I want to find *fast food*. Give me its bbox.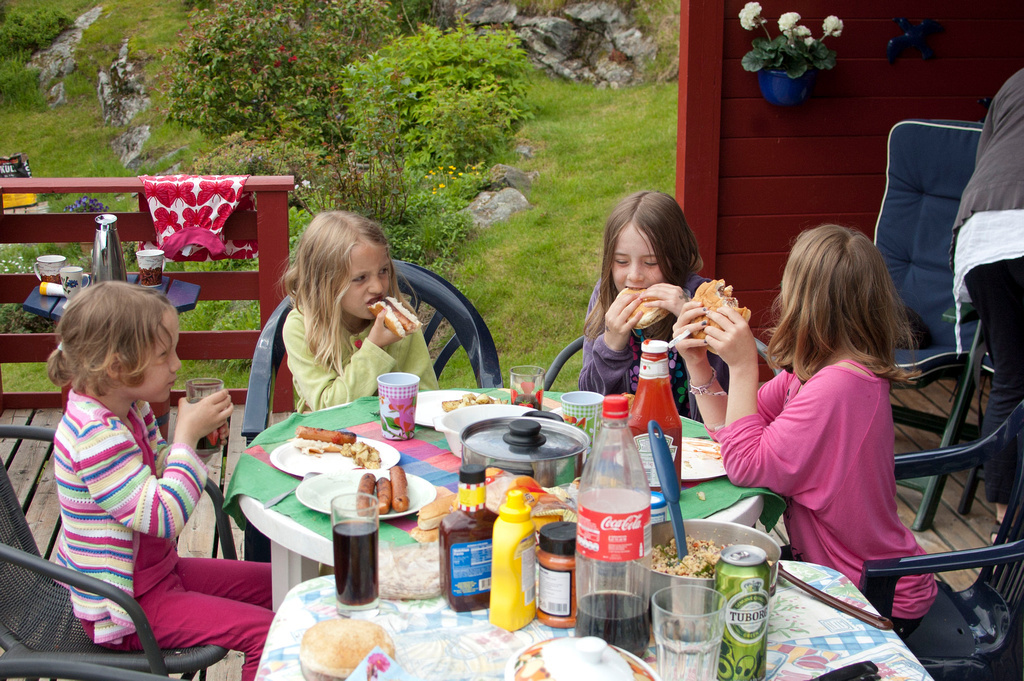
bbox=(685, 278, 752, 350).
